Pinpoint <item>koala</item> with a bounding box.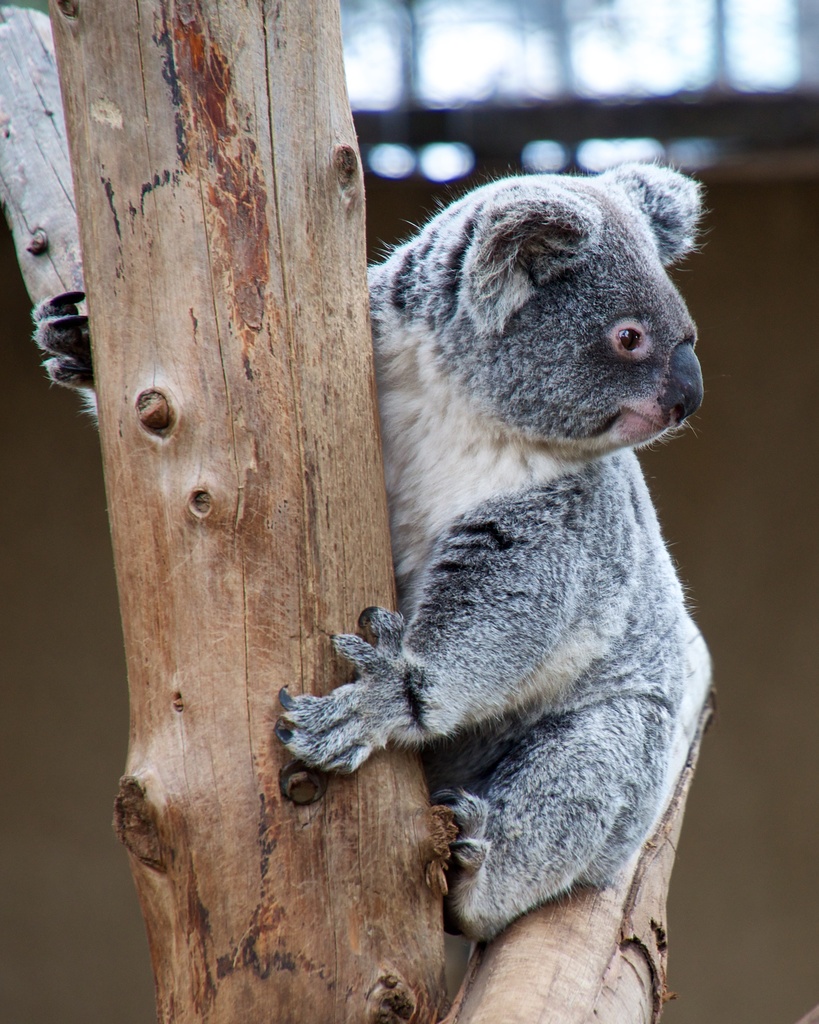
[left=37, top=163, right=717, bottom=938].
